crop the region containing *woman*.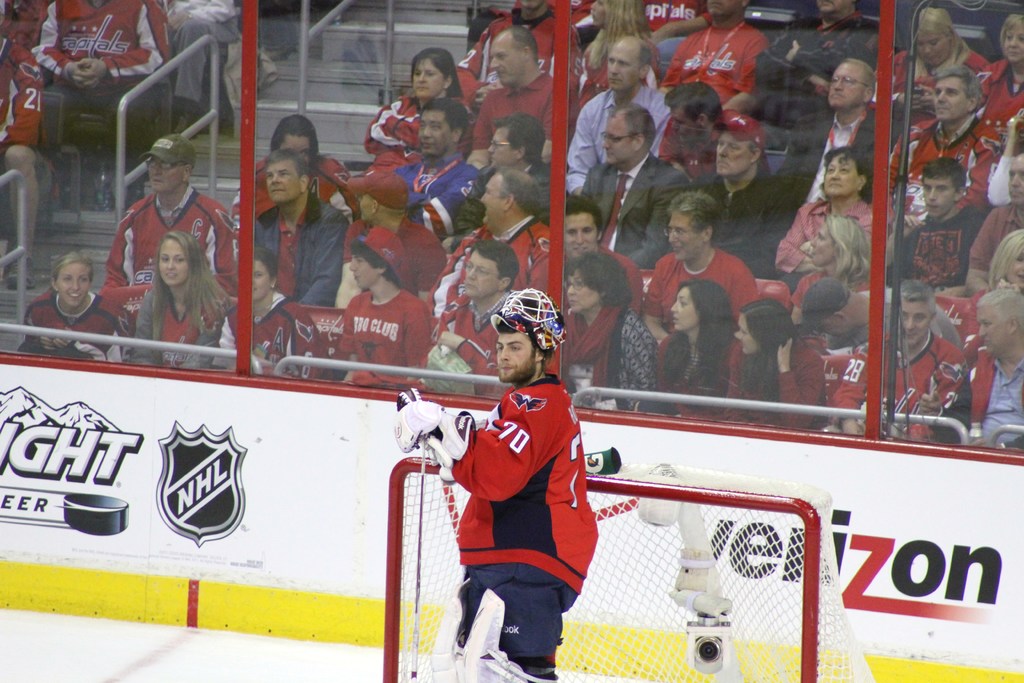
Crop region: select_region(653, 278, 737, 421).
